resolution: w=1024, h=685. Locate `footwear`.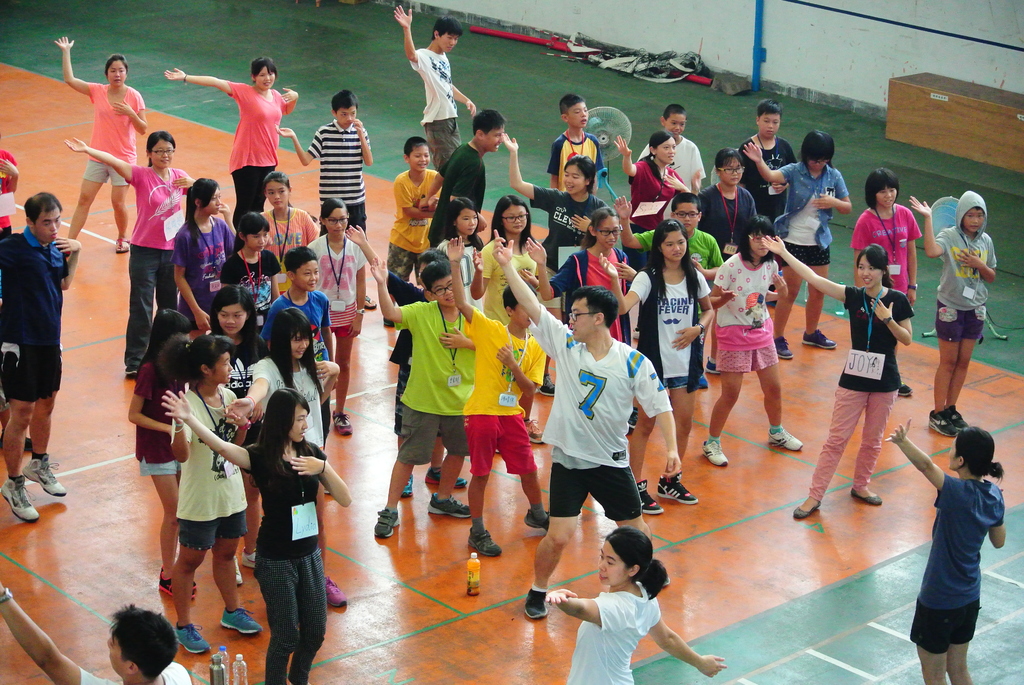
(x1=471, y1=524, x2=501, y2=556).
